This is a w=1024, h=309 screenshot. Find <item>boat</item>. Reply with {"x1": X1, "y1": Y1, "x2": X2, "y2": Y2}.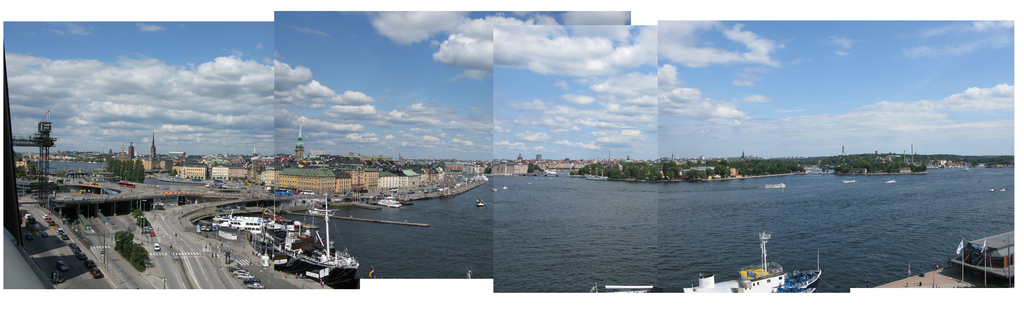
{"x1": 308, "y1": 189, "x2": 335, "y2": 215}.
